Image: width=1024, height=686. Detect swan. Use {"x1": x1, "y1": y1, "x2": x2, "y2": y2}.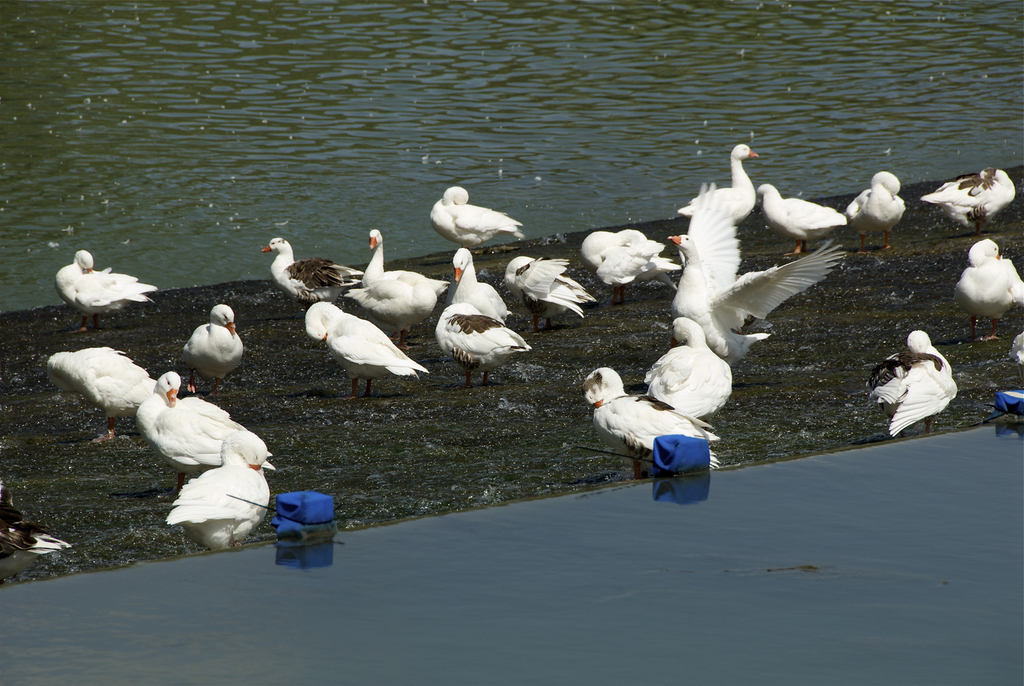
{"x1": 259, "y1": 237, "x2": 364, "y2": 304}.
